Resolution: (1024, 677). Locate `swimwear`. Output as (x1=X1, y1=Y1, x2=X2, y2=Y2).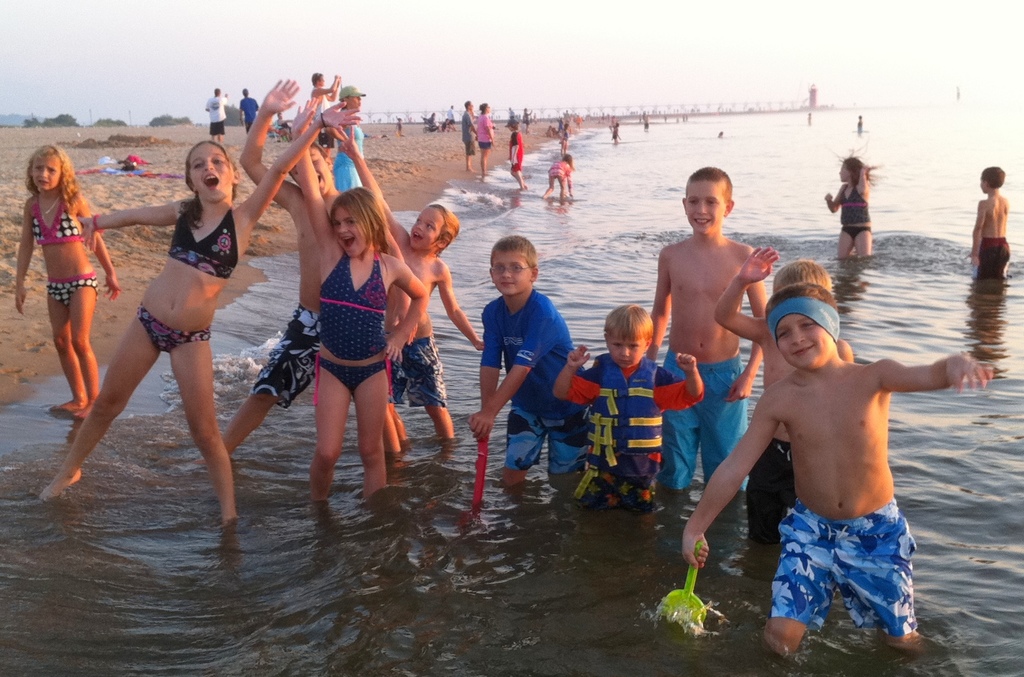
(x1=653, y1=348, x2=753, y2=498).
